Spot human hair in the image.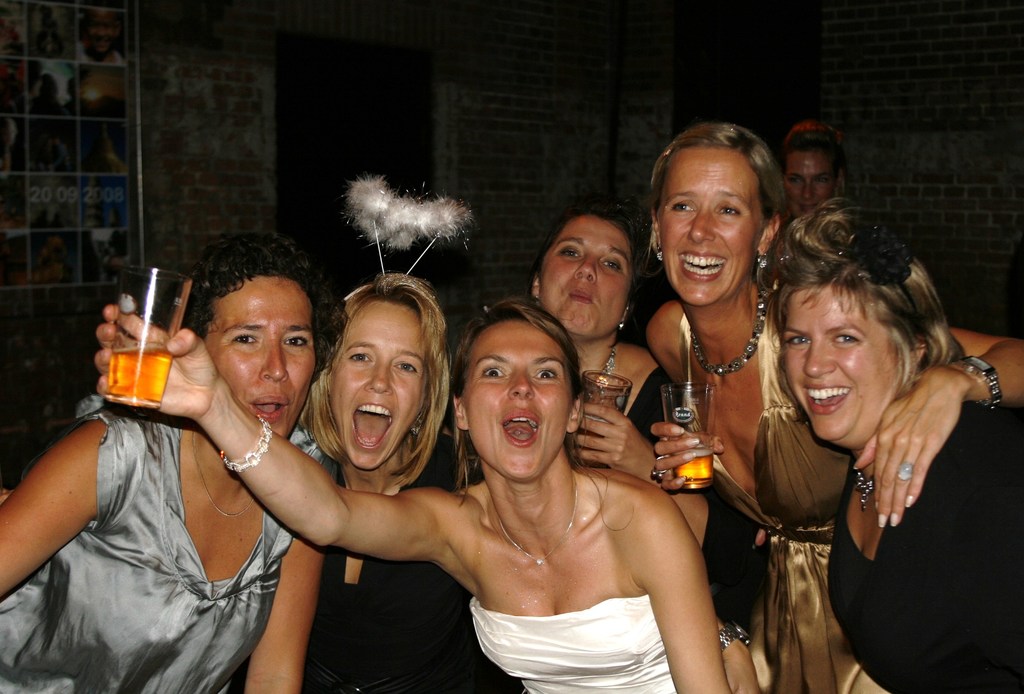
human hair found at detection(780, 123, 841, 167).
